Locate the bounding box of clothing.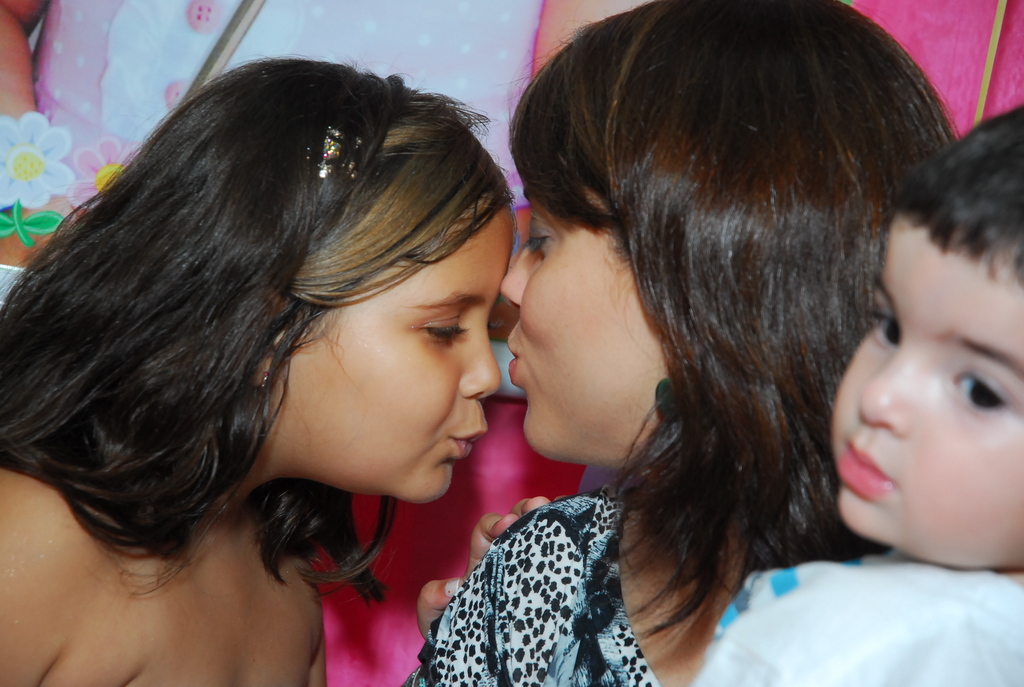
Bounding box: Rect(680, 544, 1023, 686).
